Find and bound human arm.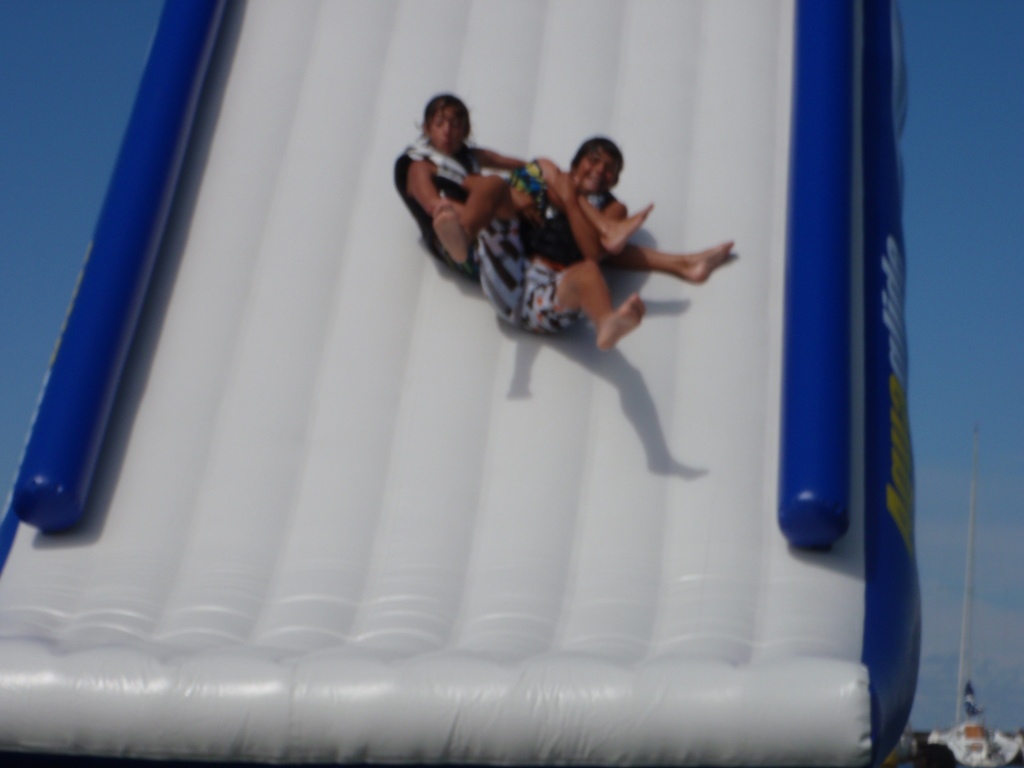
Bound: <bbox>544, 180, 628, 264</bbox>.
